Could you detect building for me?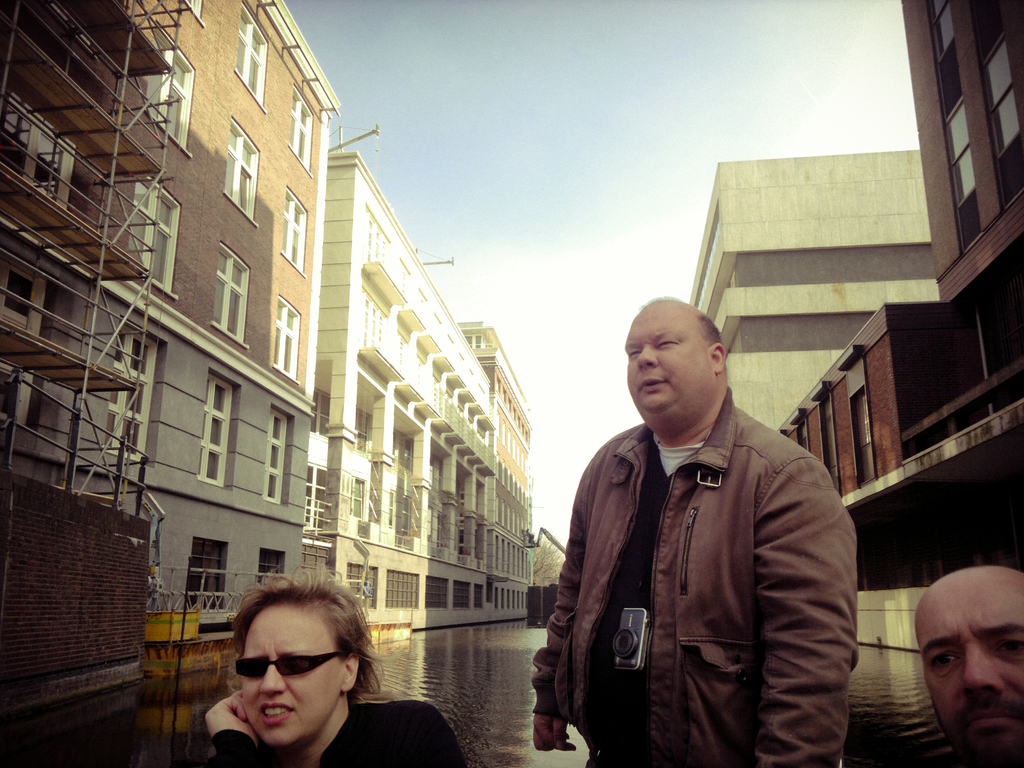
Detection result: bbox(686, 145, 940, 430).
